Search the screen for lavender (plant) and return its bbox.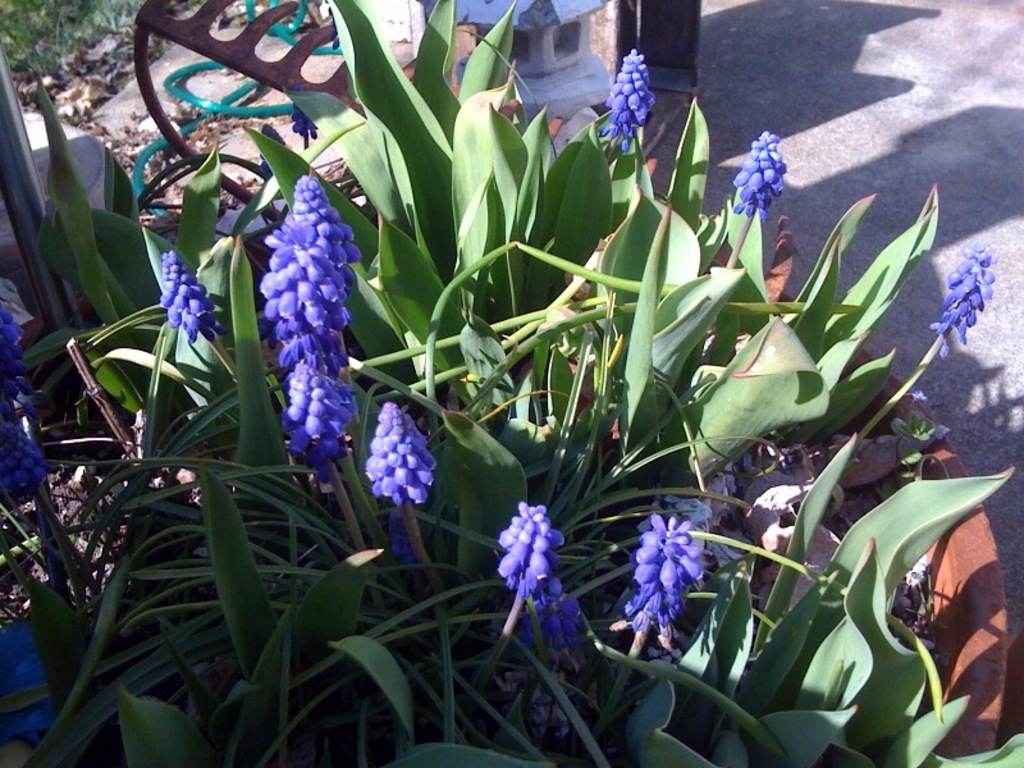
Found: 161:252:242:390.
